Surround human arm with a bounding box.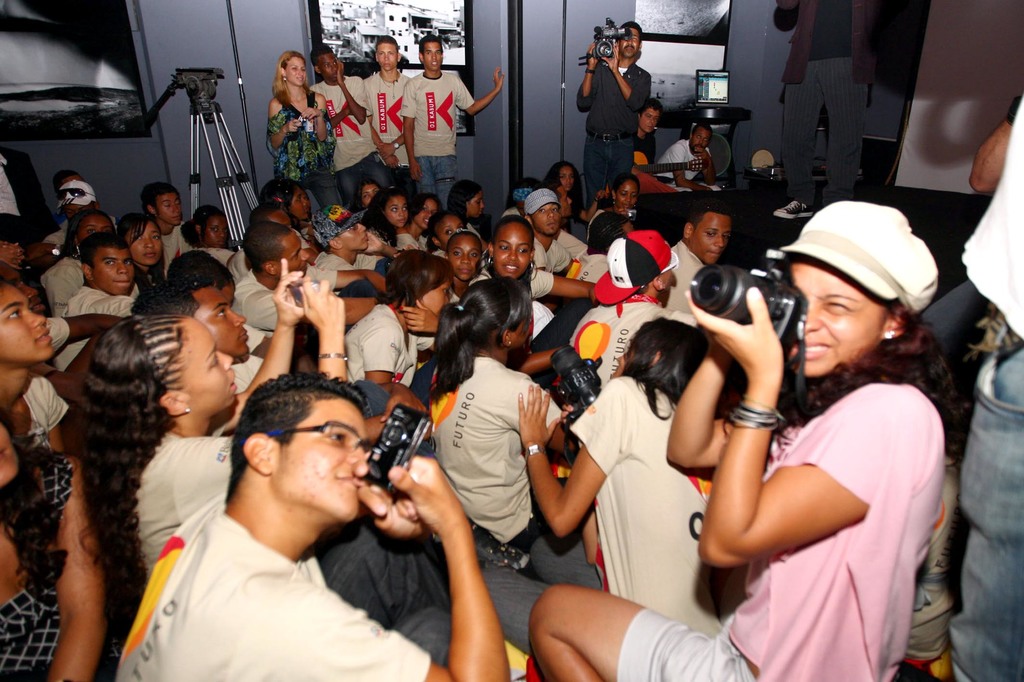
select_region(357, 474, 435, 544).
